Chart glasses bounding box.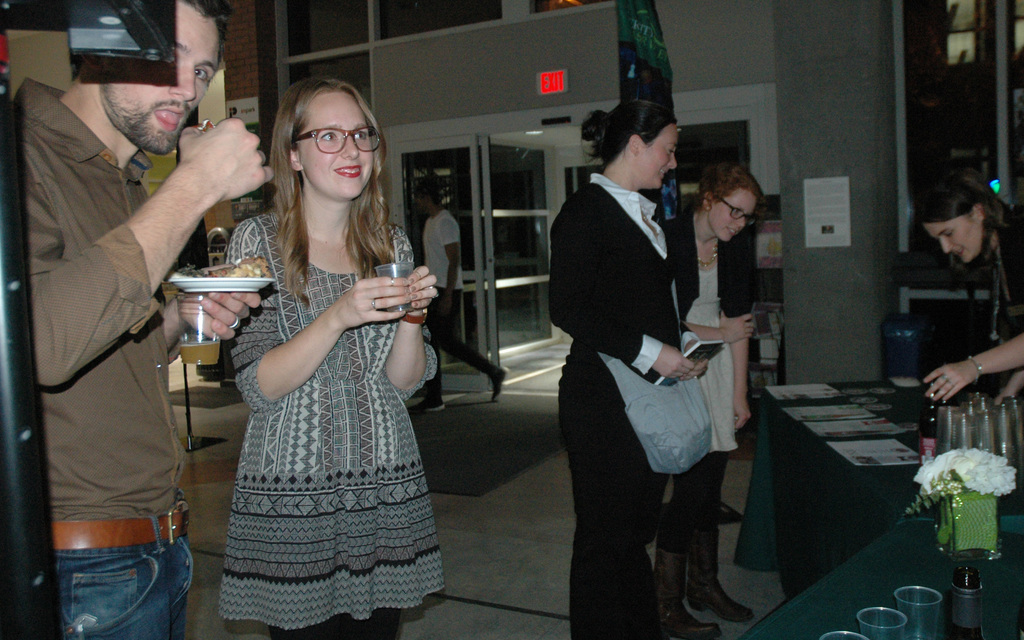
Charted: [left=290, top=128, right=383, bottom=154].
